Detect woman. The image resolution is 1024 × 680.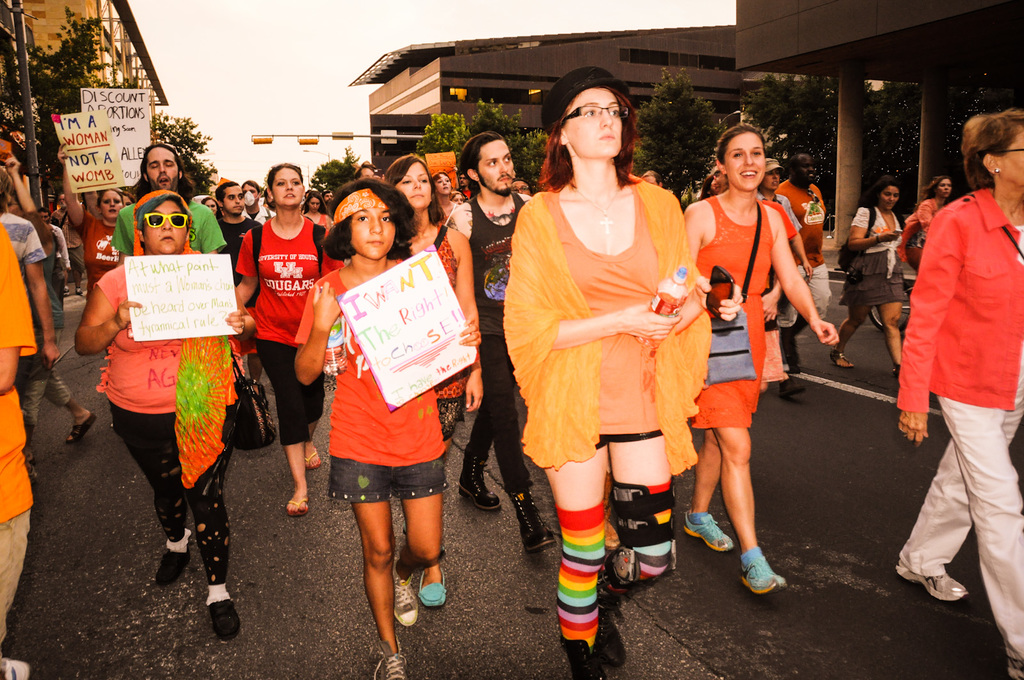
x1=0, y1=166, x2=32, y2=679.
